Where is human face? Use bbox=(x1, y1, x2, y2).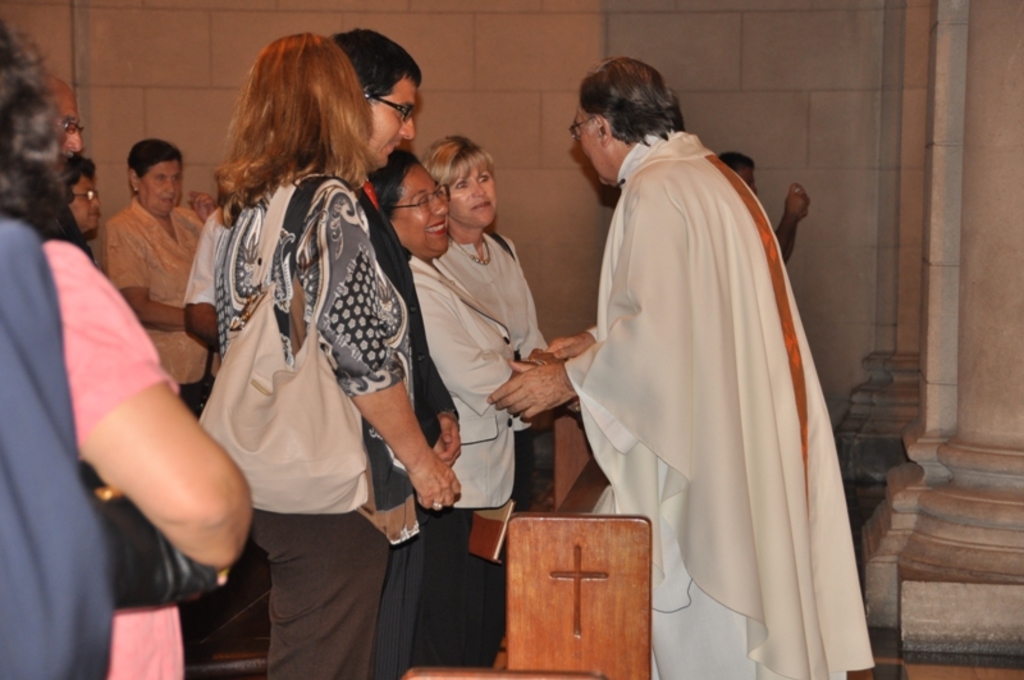
bbox=(389, 161, 440, 251).
